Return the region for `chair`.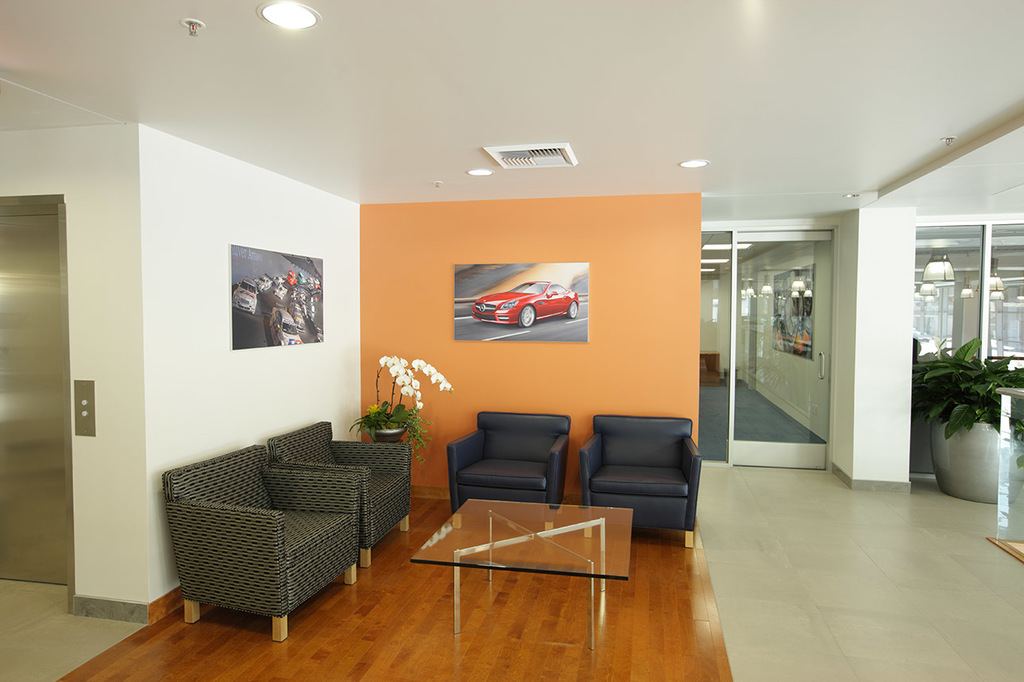
[x1=270, y1=414, x2=413, y2=557].
